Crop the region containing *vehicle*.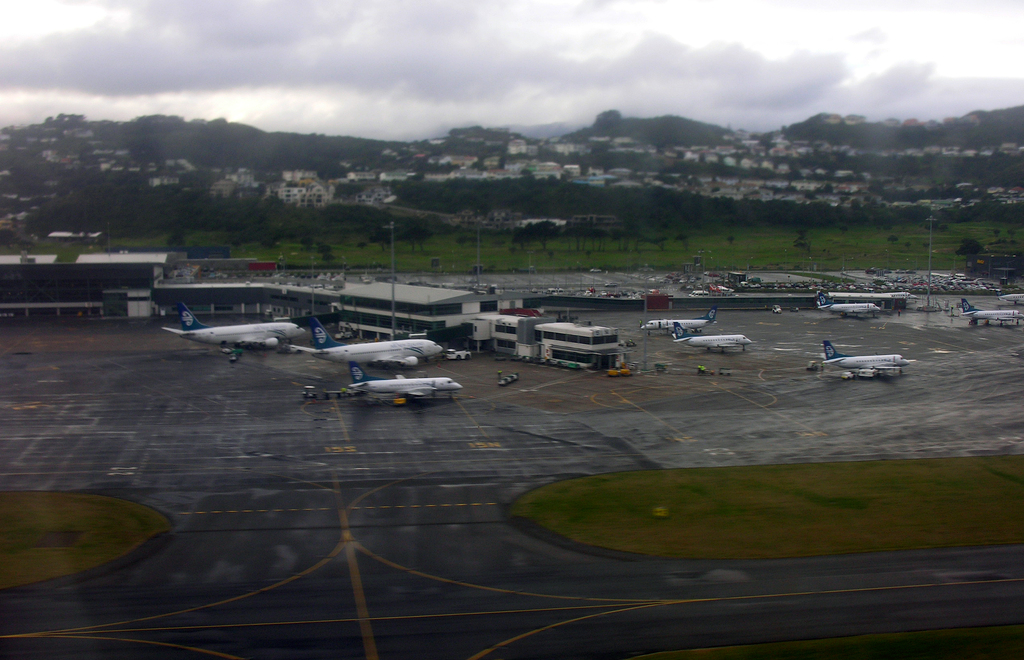
Crop region: pyautogui.locateOnScreen(772, 303, 783, 313).
